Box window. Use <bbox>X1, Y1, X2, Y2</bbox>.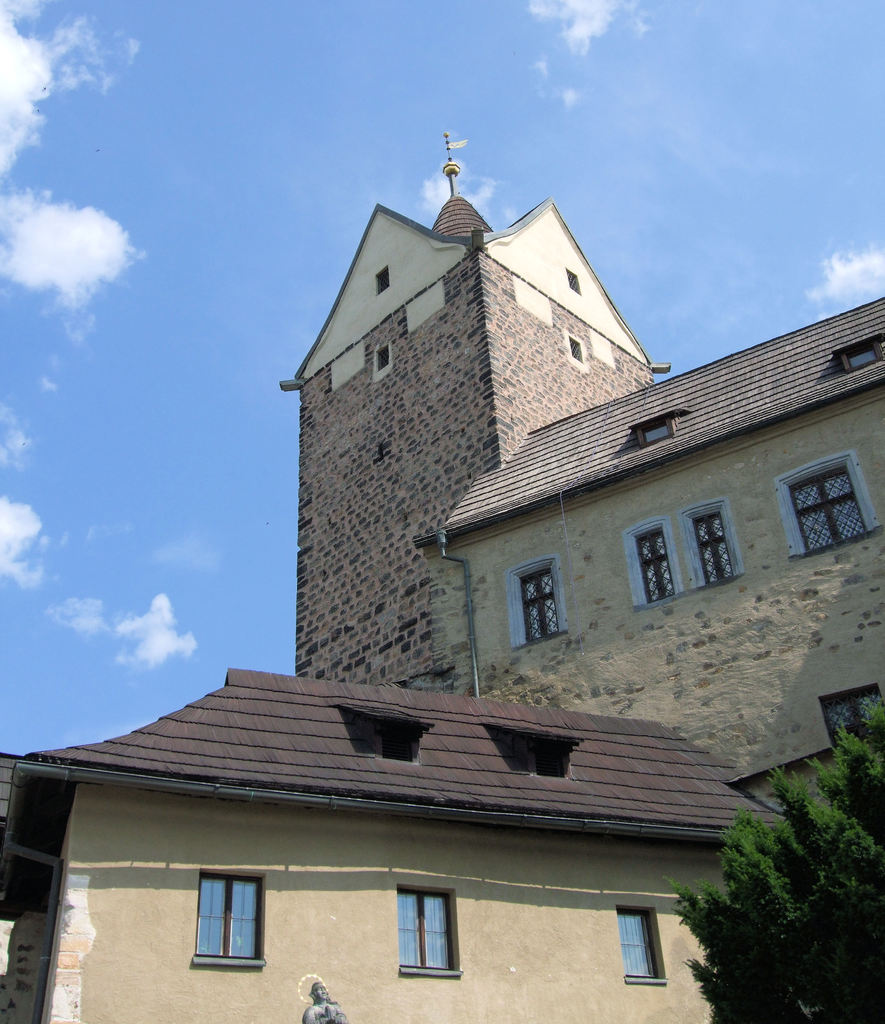
<bbox>189, 881, 273, 985</bbox>.
